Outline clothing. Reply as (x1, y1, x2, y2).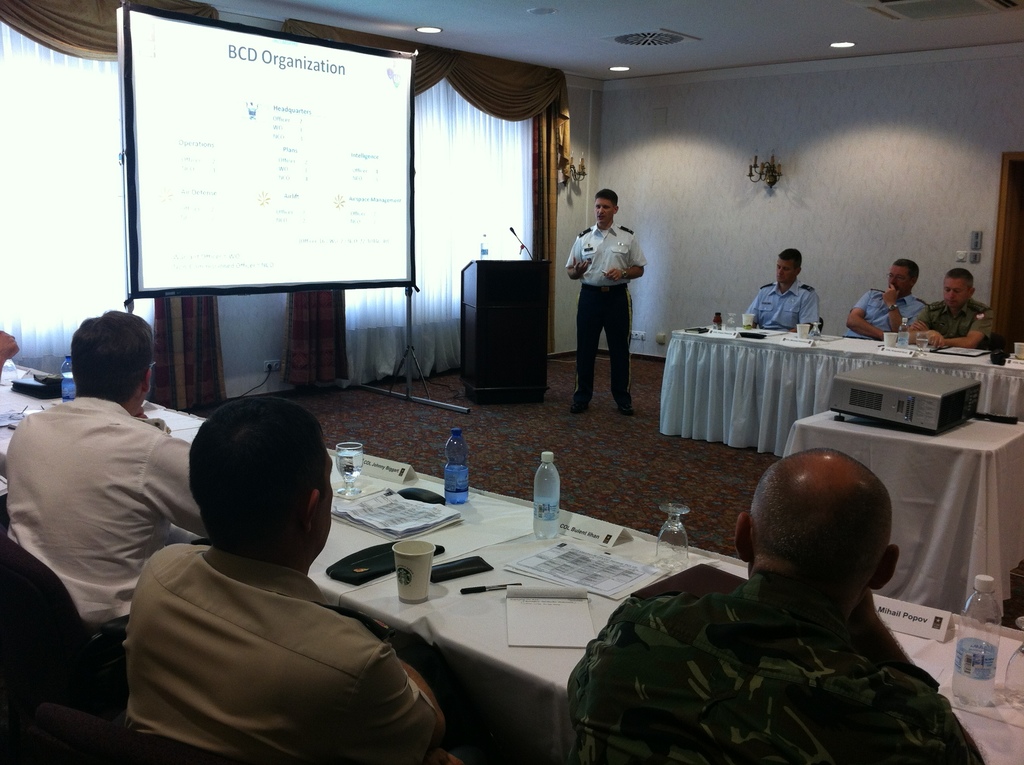
(567, 579, 985, 764).
